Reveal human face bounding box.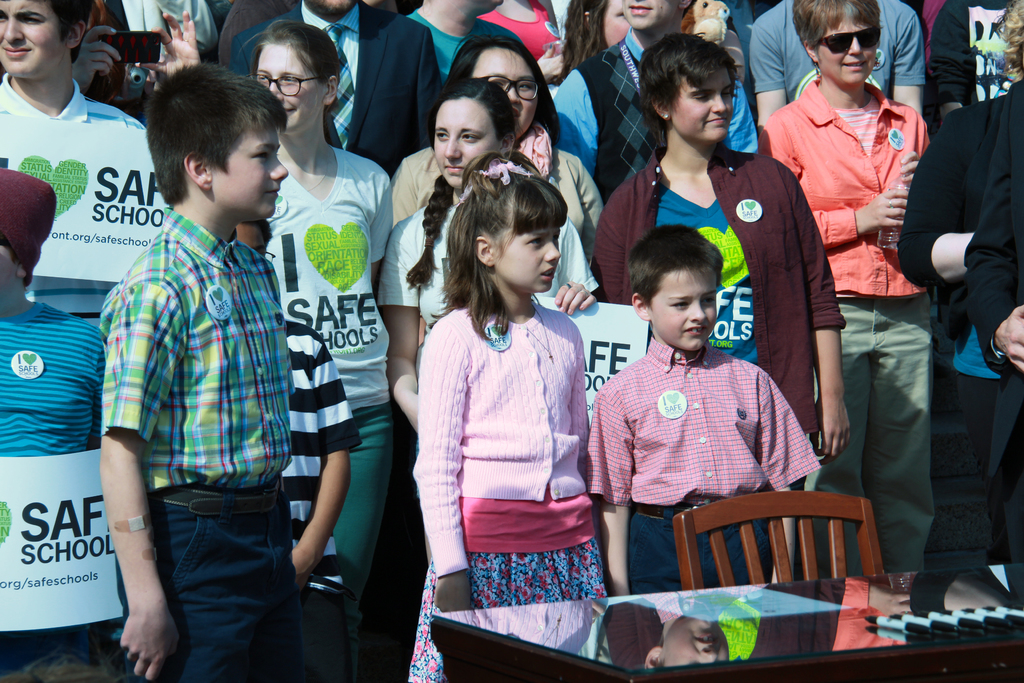
Revealed: Rect(671, 69, 736, 144).
